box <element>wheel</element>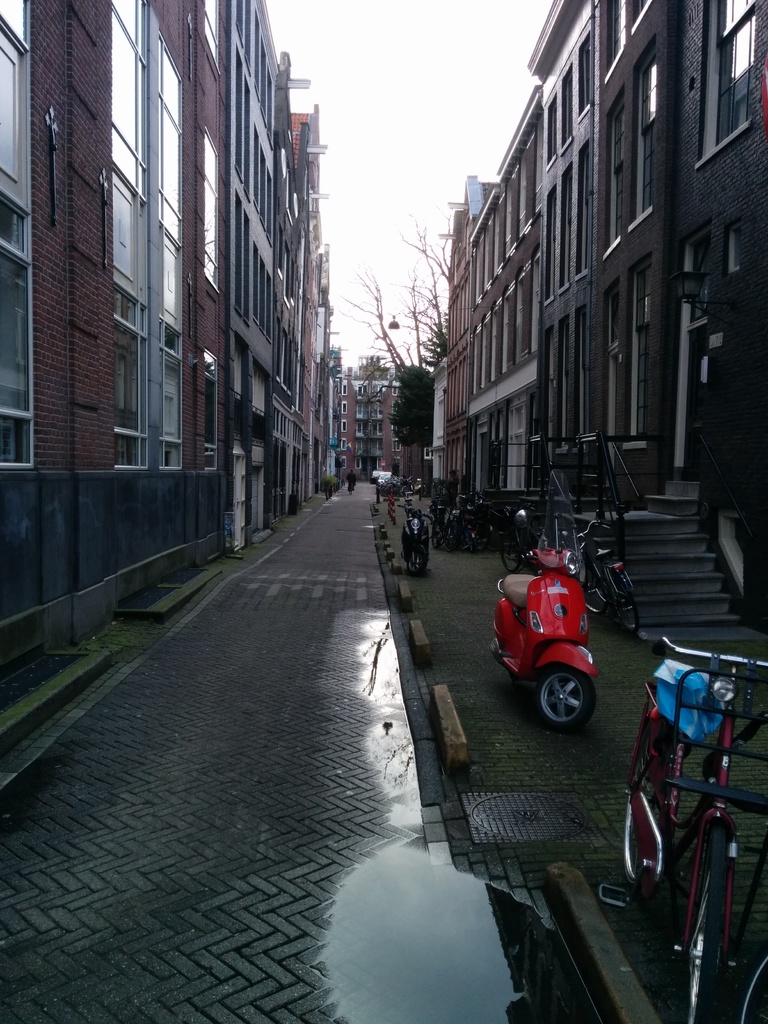
442,528,460,552
